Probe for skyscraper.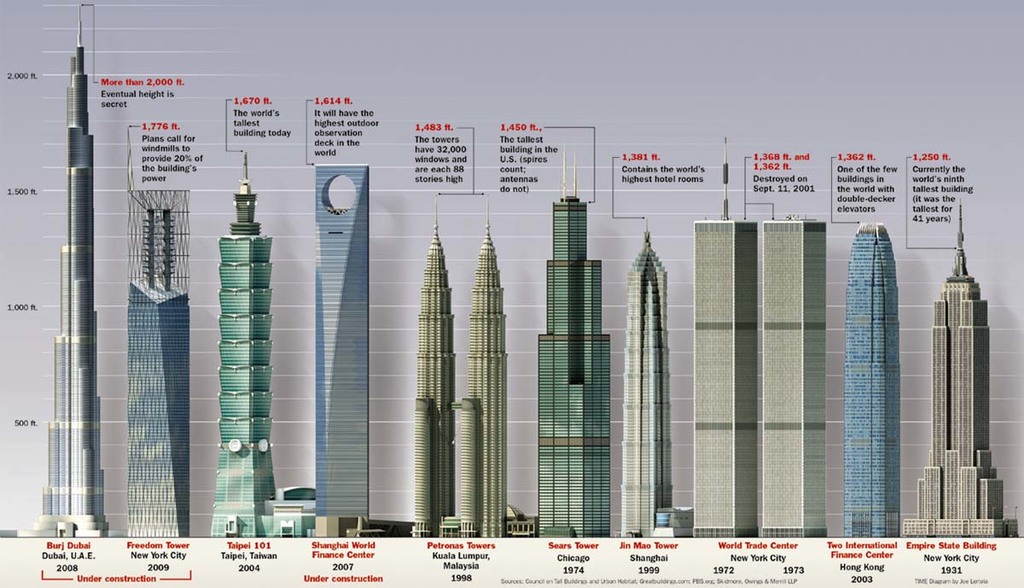
Probe result: x1=696, y1=129, x2=761, y2=538.
